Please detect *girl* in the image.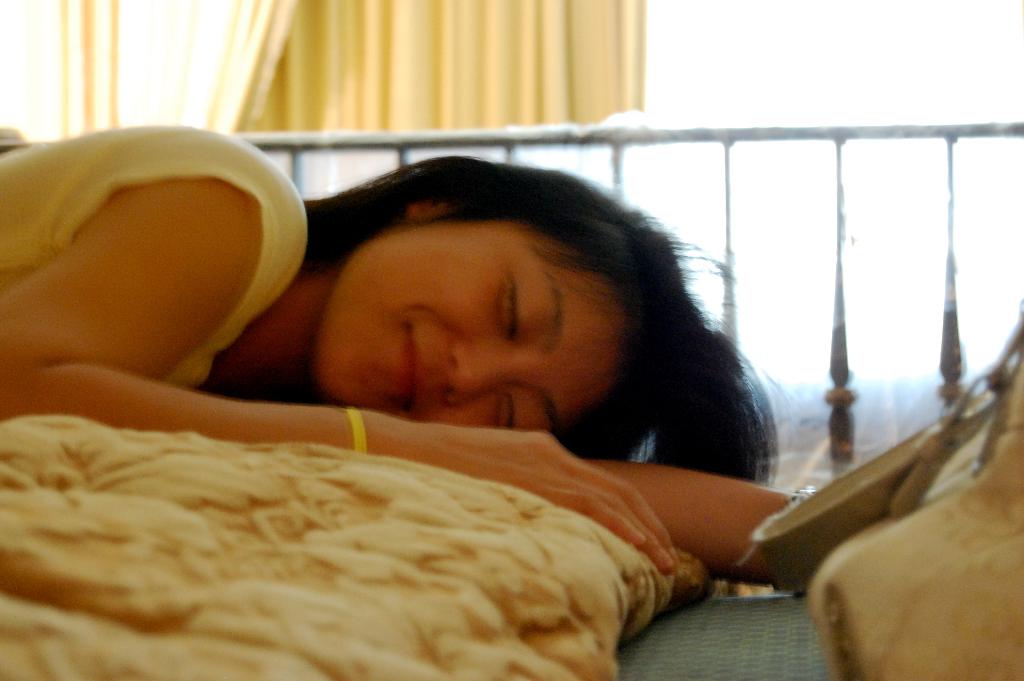
0,122,810,580.
